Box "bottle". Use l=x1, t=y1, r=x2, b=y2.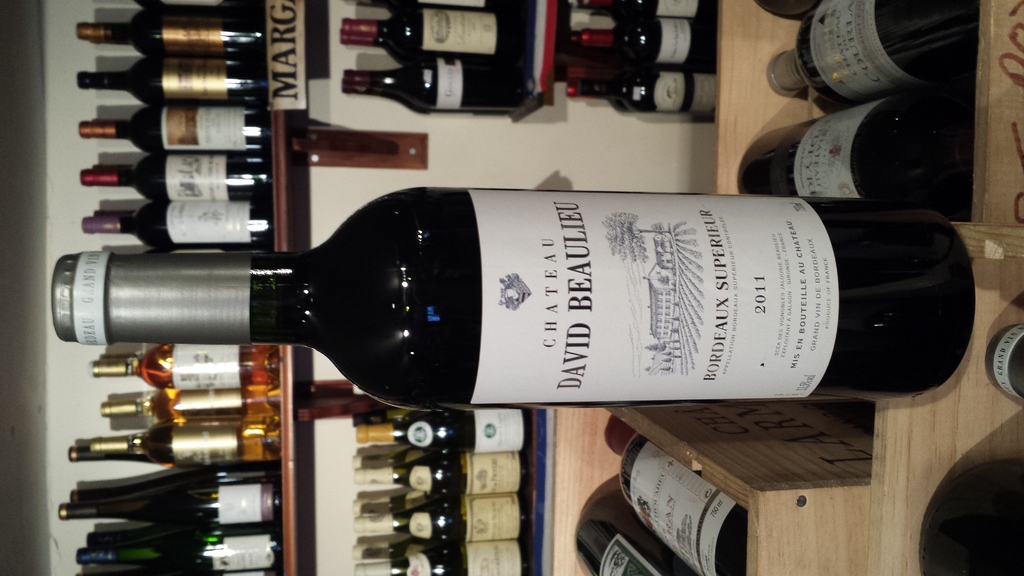
l=100, t=380, r=277, b=435.
